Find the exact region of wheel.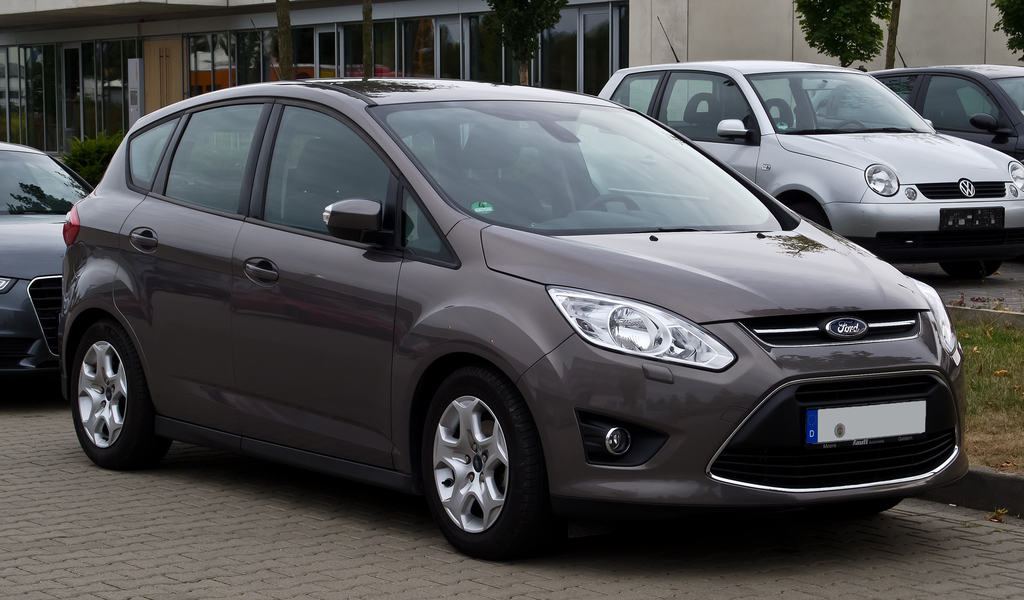
Exact region: left=833, top=119, right=866, bottom=130.
